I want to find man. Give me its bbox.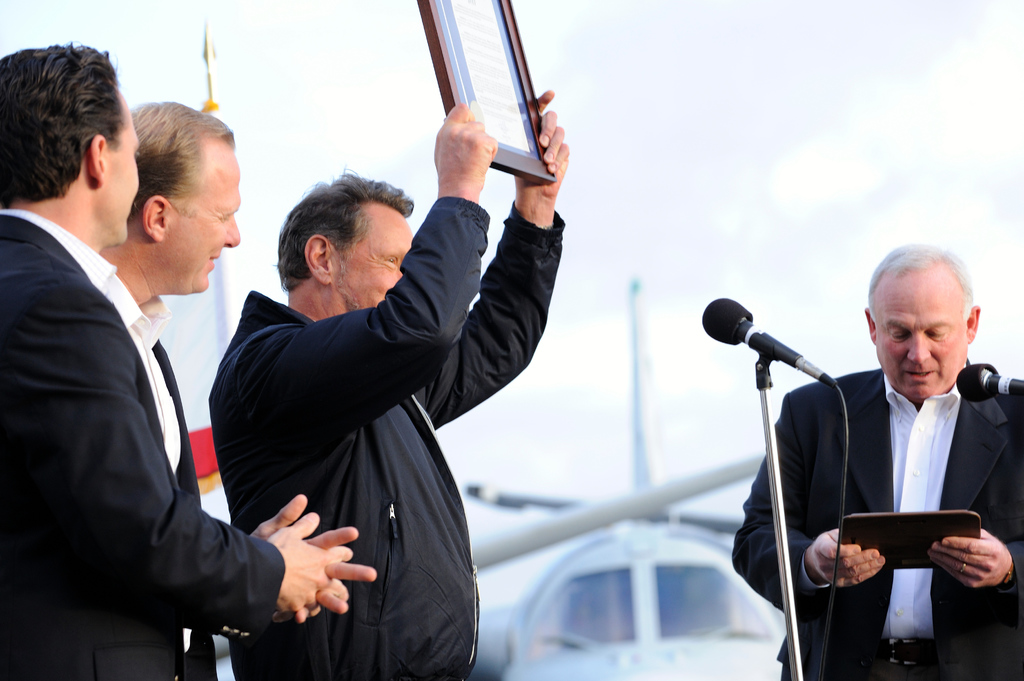
bbox=(729, 240, 1023, 680).
